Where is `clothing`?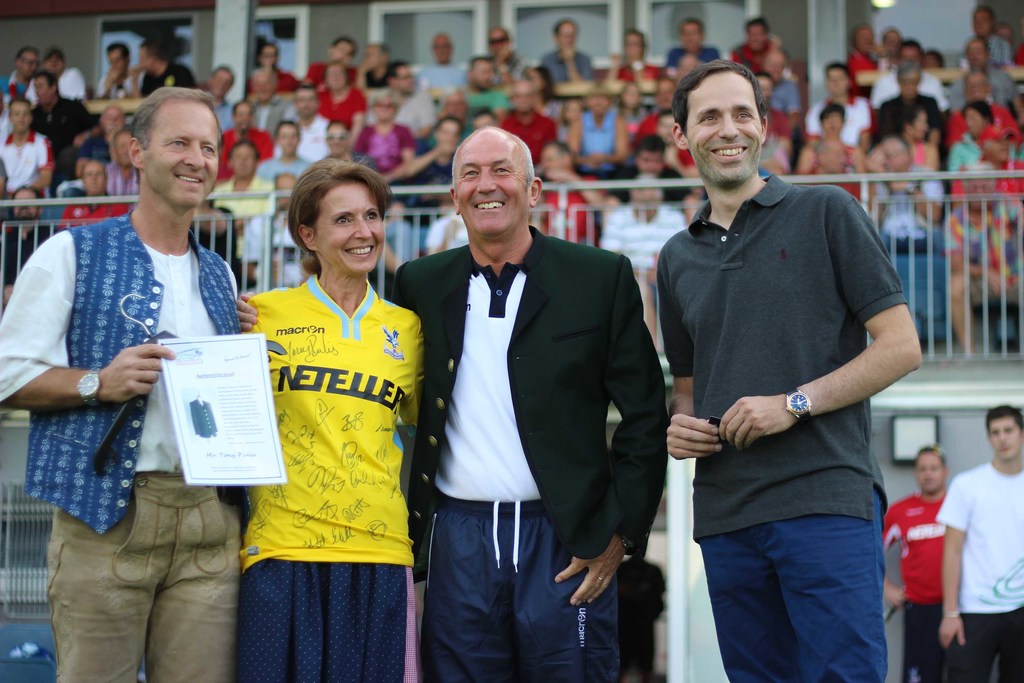
pyautogui.locateOnScreen(235, 254, 415, 630).
